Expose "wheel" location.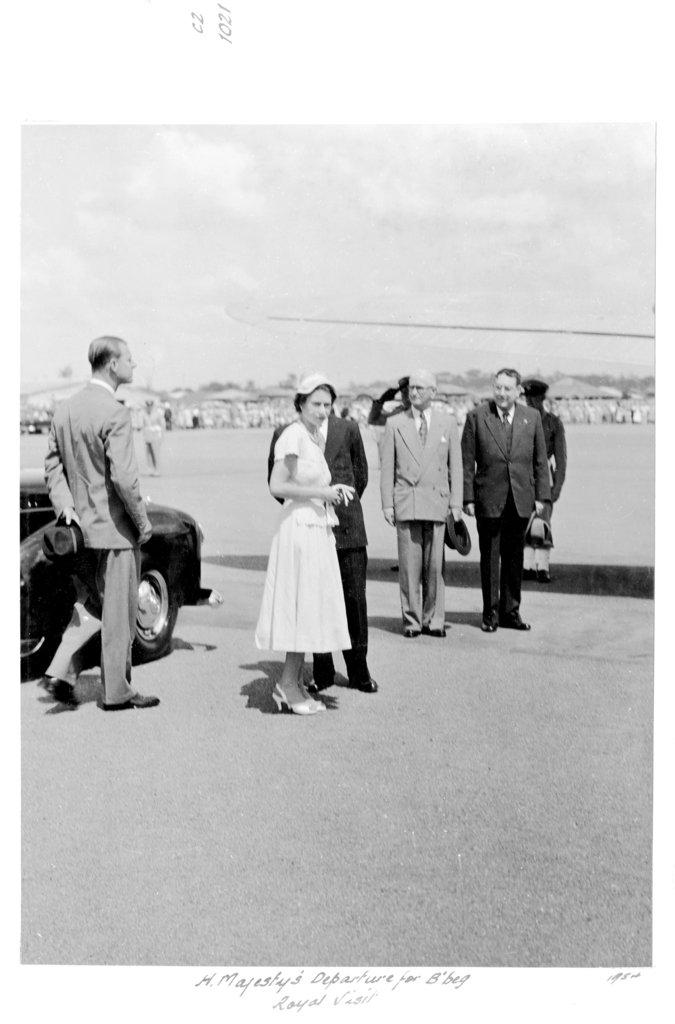
Exposed at <region>118, 553, 166, 663</region>.
